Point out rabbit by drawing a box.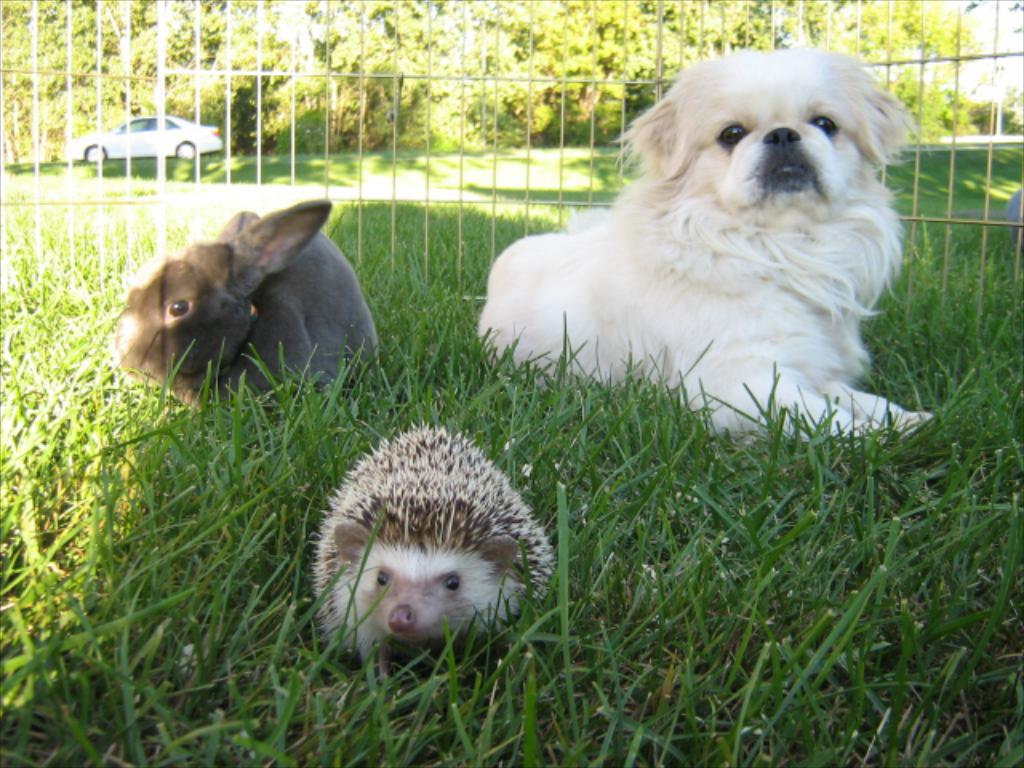
crop(314, 421, 547, 666).
